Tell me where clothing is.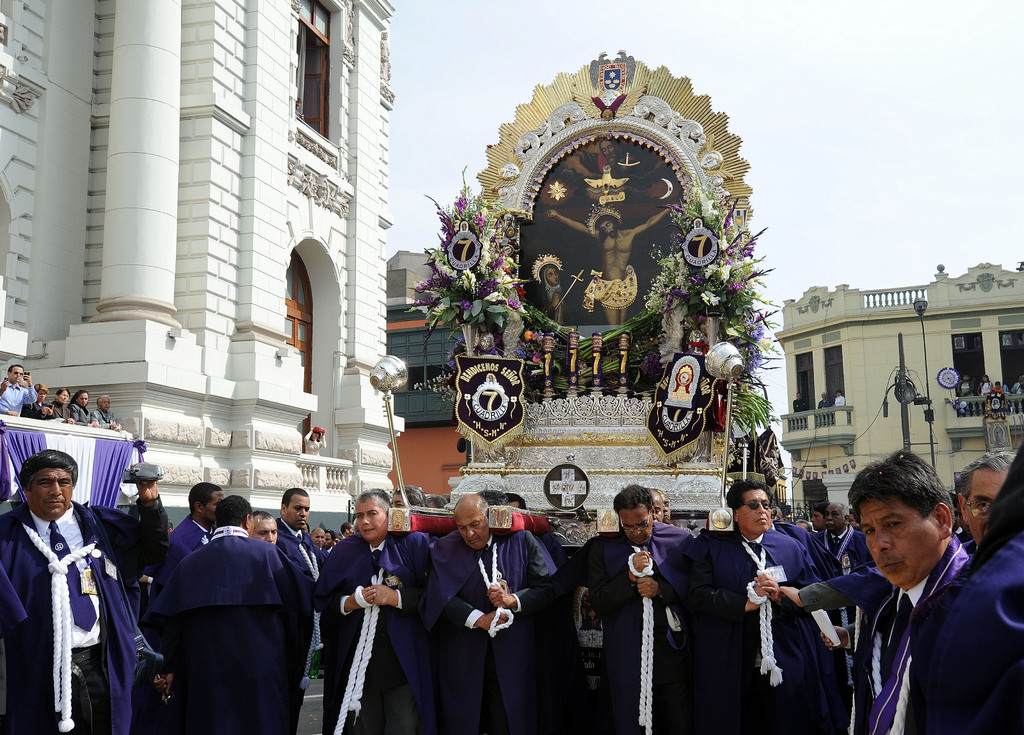
clothing is at <box>2,376,33,412</box>.
